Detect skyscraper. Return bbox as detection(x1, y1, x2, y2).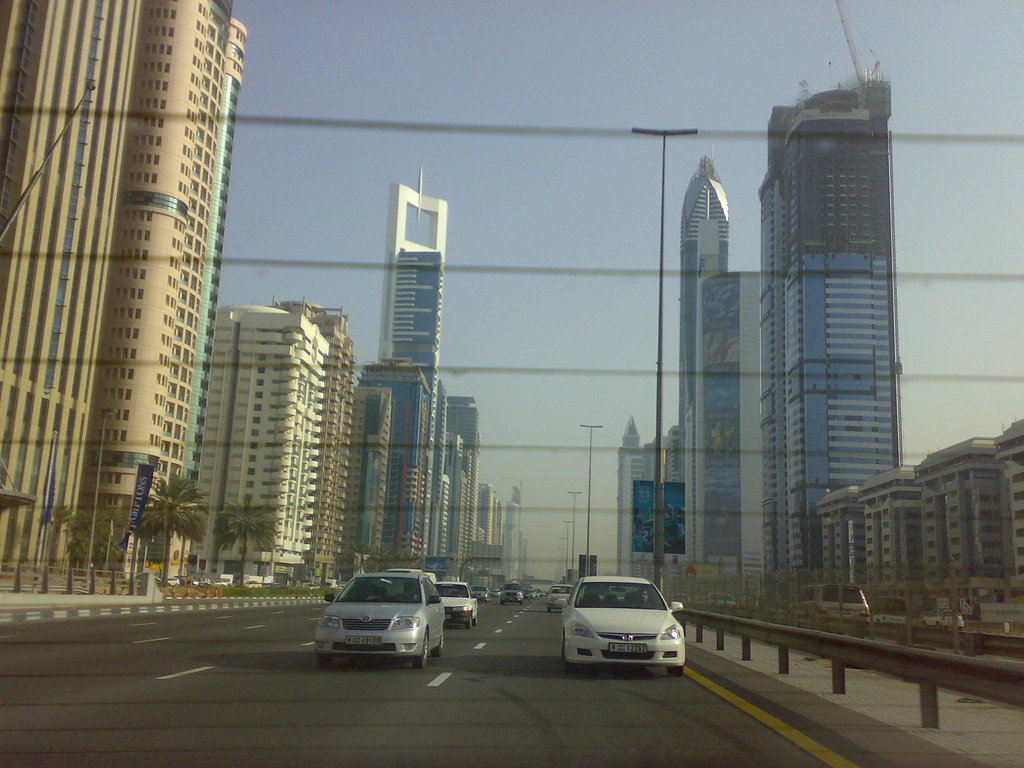
detection(623, 412, 684, 579).
